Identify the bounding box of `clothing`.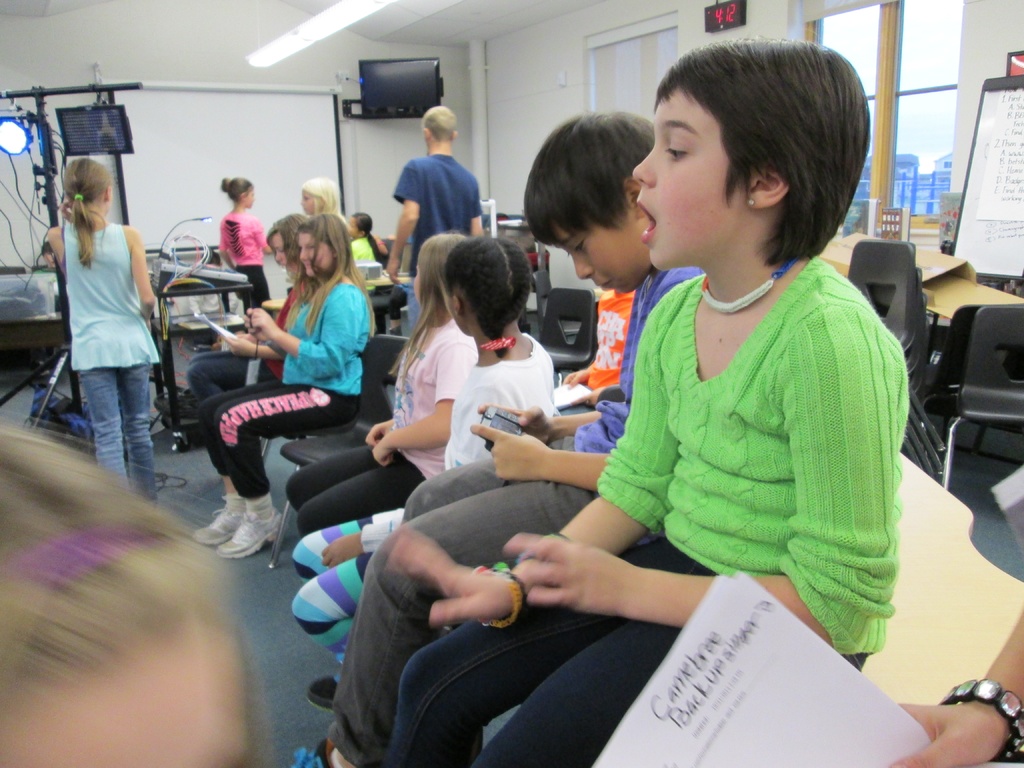
box=[381, 257, 908, 767].
